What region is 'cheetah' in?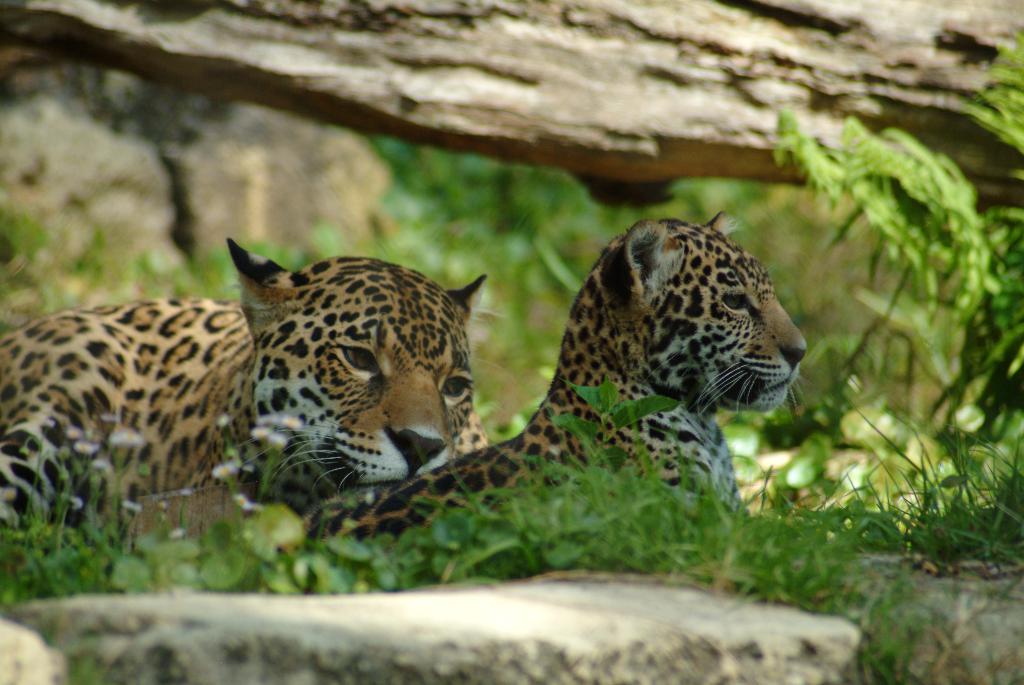
bbox(0, 236, 490, 531).
